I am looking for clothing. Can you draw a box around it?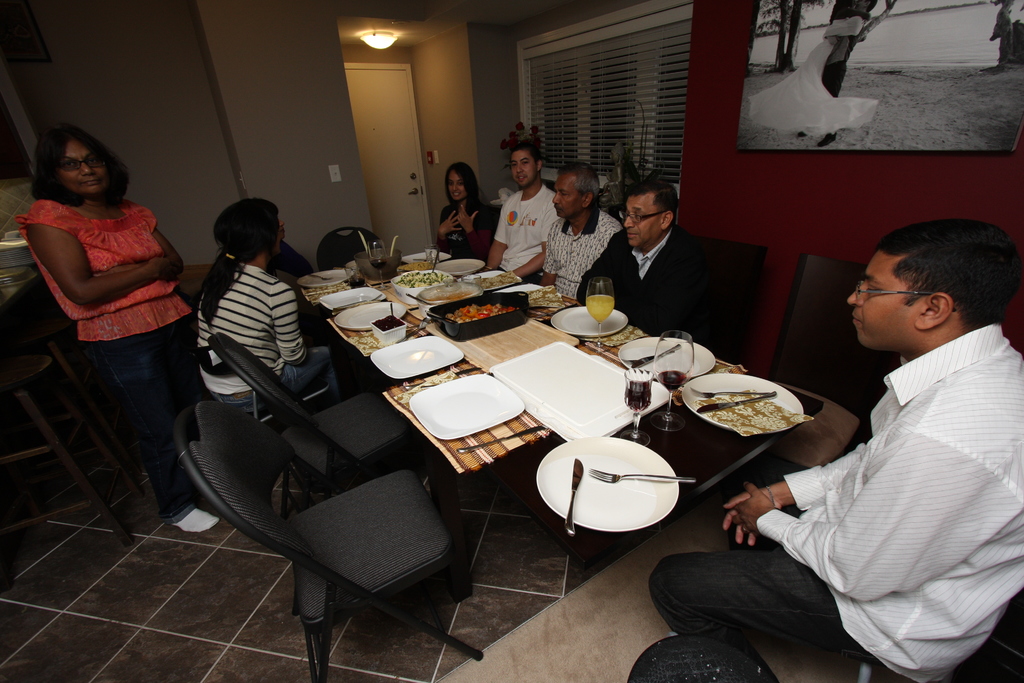
Sure, the bounding box is 193/256/342/422.
